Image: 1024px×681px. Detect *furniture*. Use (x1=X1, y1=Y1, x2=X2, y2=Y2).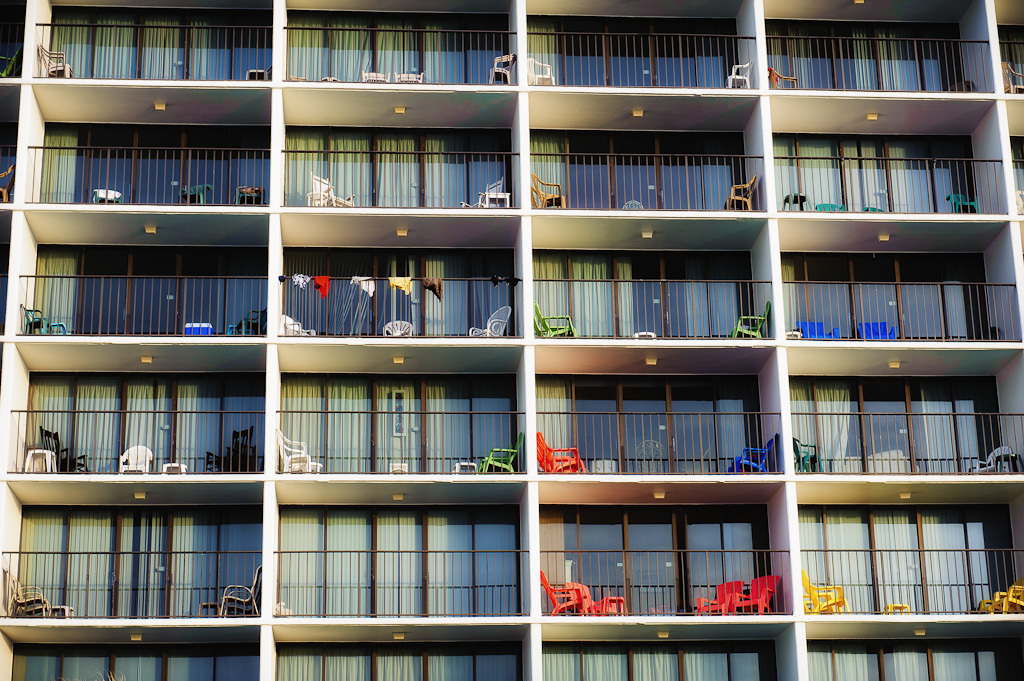
(x1=233, y1=185, x2=265, y2=205).
